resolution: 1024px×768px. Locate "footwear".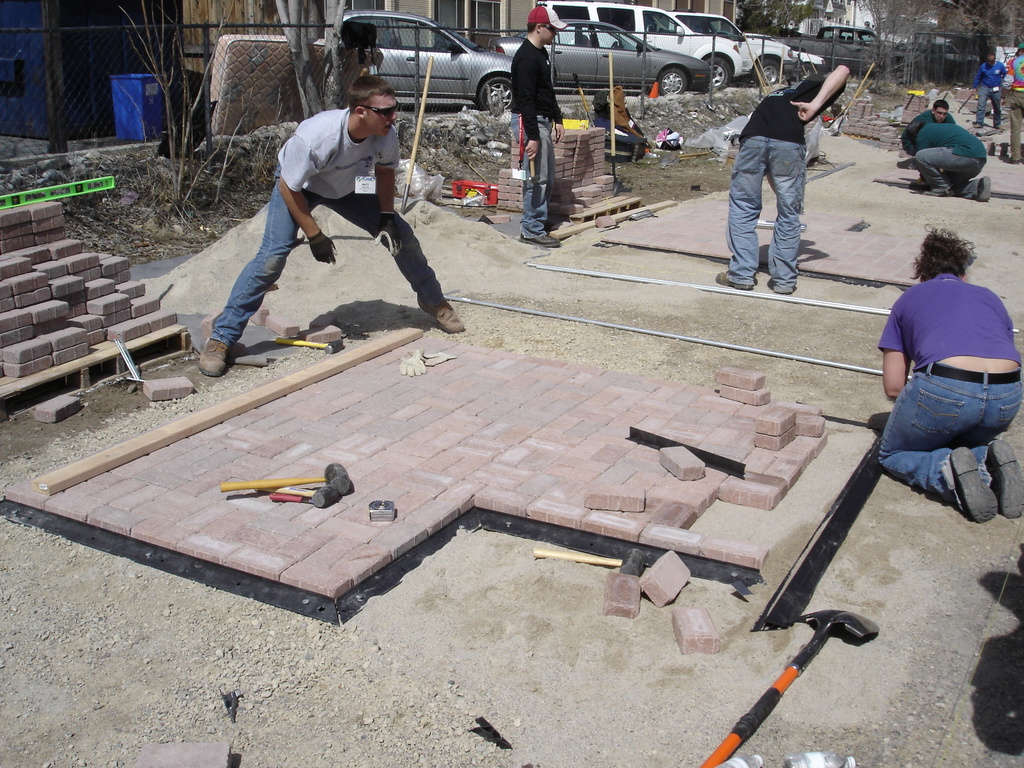
988:442:1023:516.
